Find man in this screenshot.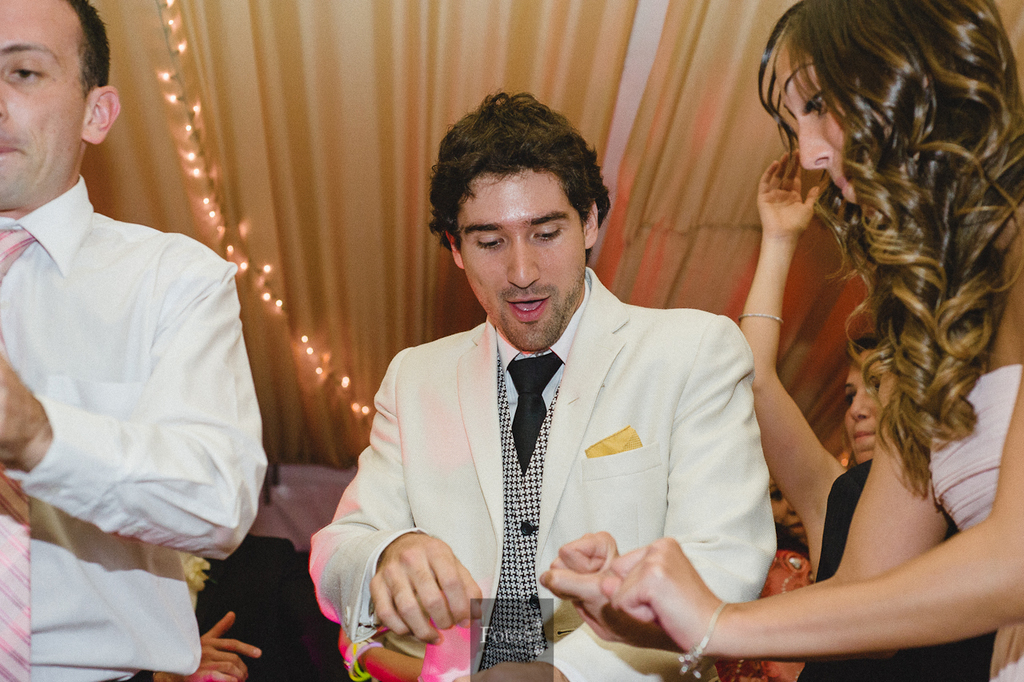
The bounding box for man is left=338, top=132, right=841, bottom=657.
